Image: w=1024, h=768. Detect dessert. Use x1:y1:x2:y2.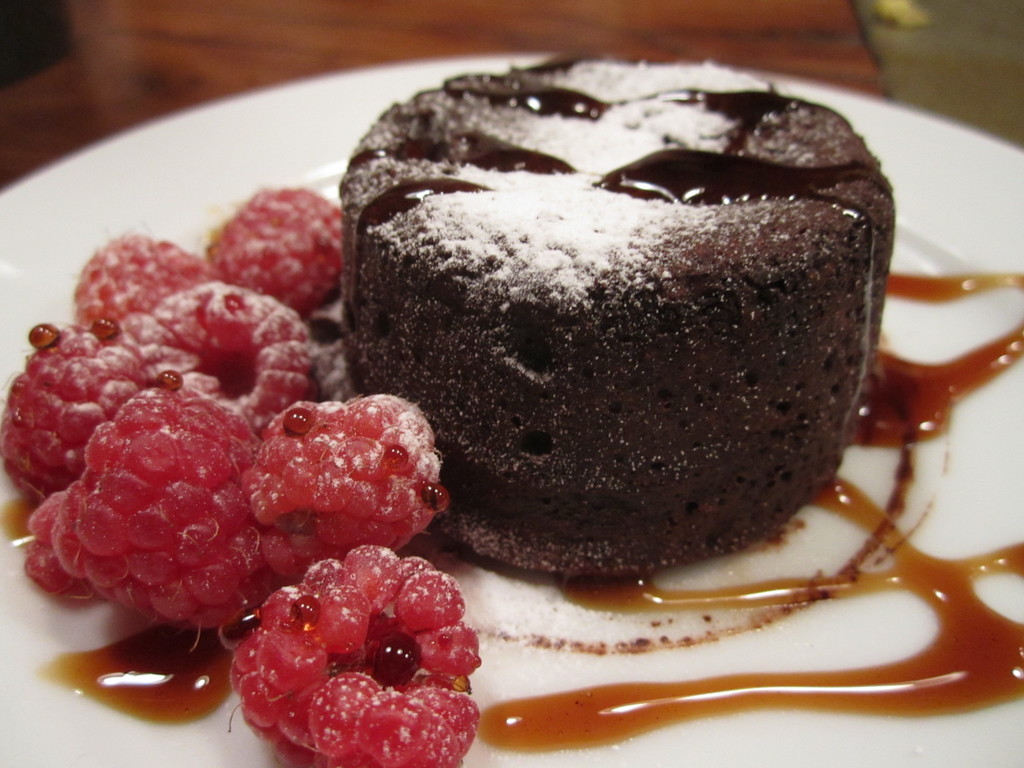
339:52:892:575.
